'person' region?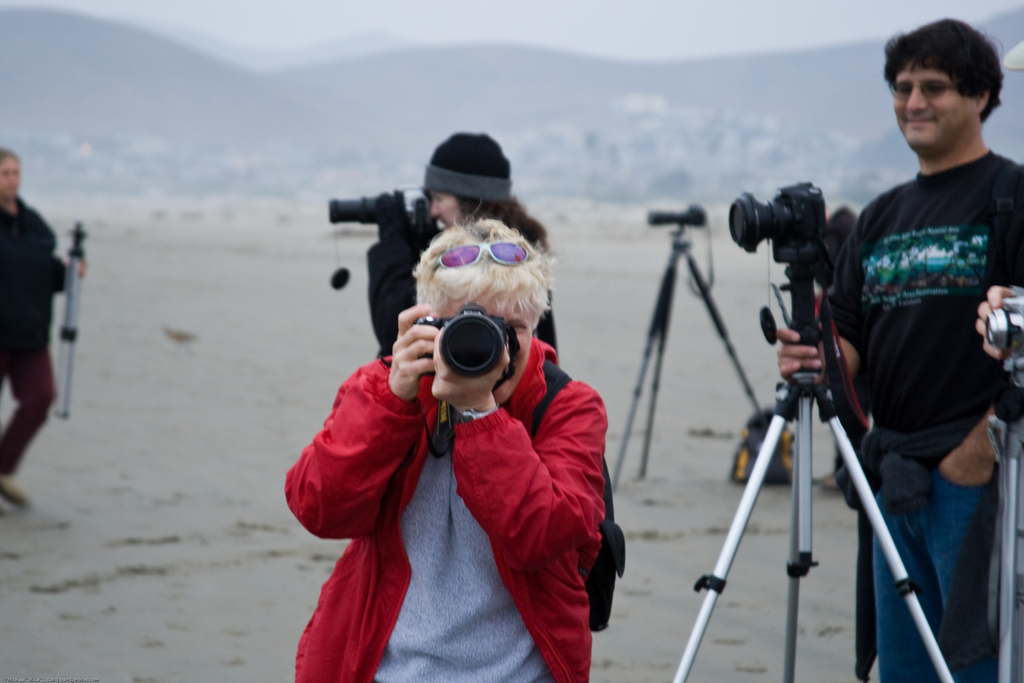
[2, 146, 88, 516]
